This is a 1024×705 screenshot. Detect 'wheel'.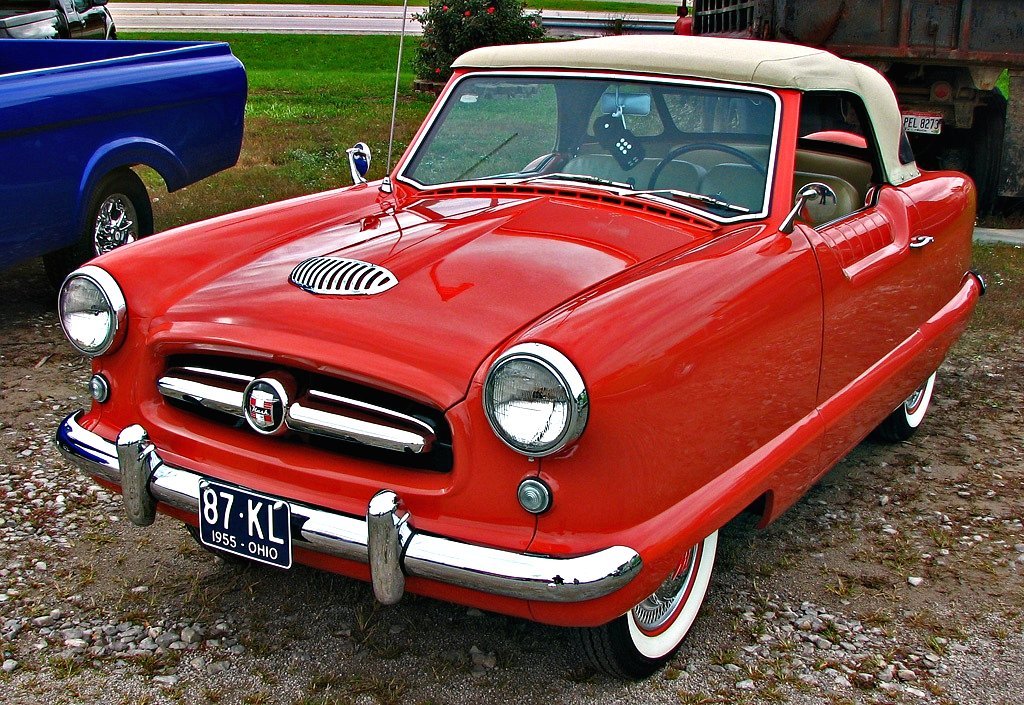
<box>572,529,718,682</box>.
